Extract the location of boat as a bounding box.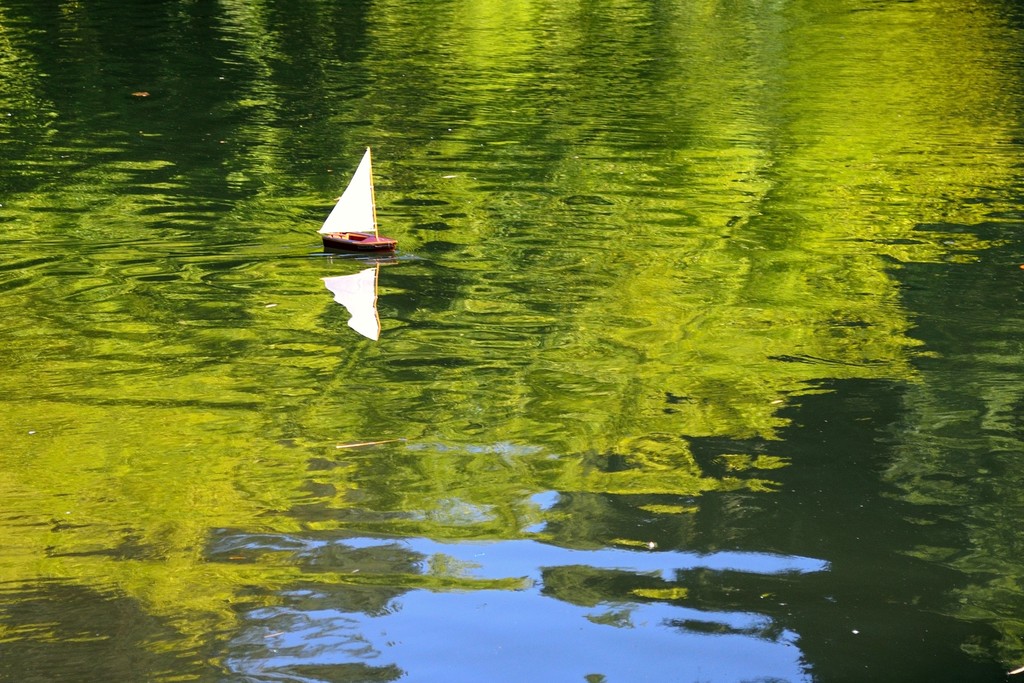
(307,145,390,254).
